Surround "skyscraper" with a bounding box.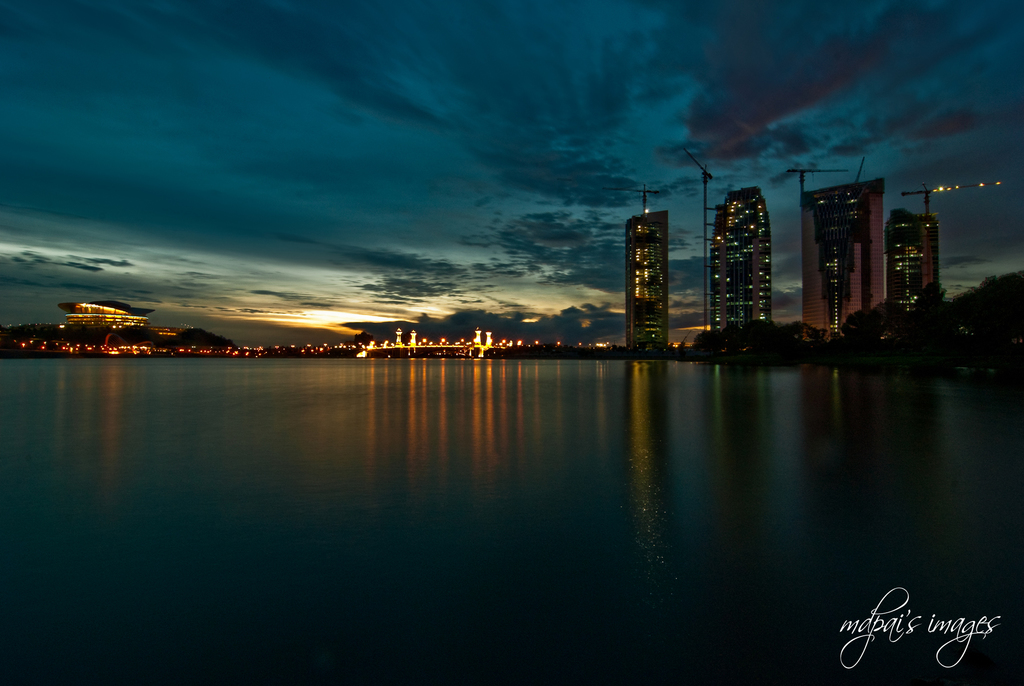
627 184 670 357.
